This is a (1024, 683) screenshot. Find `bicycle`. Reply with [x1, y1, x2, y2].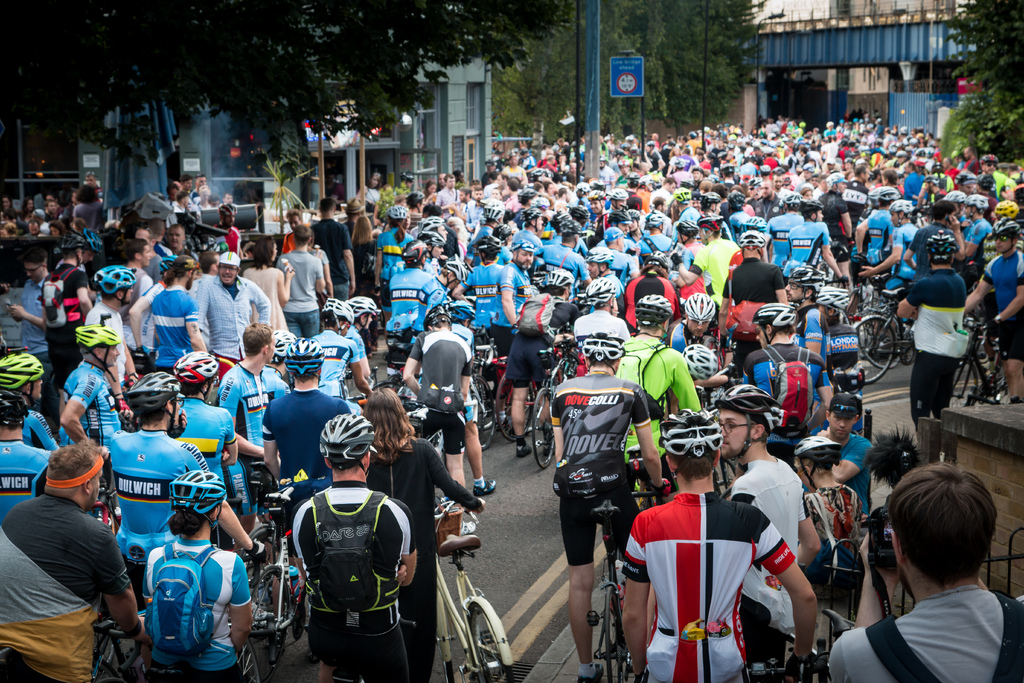
[434, 493, 514, 682].
